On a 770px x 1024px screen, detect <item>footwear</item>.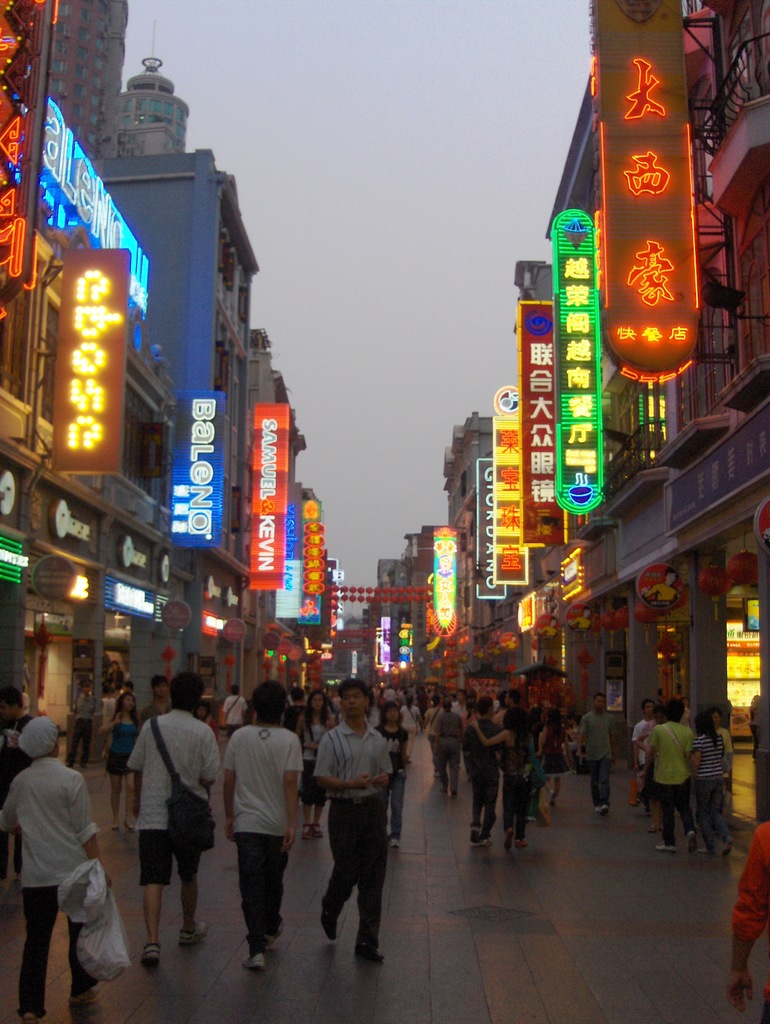
select_region(138, 941, 160, 968).
